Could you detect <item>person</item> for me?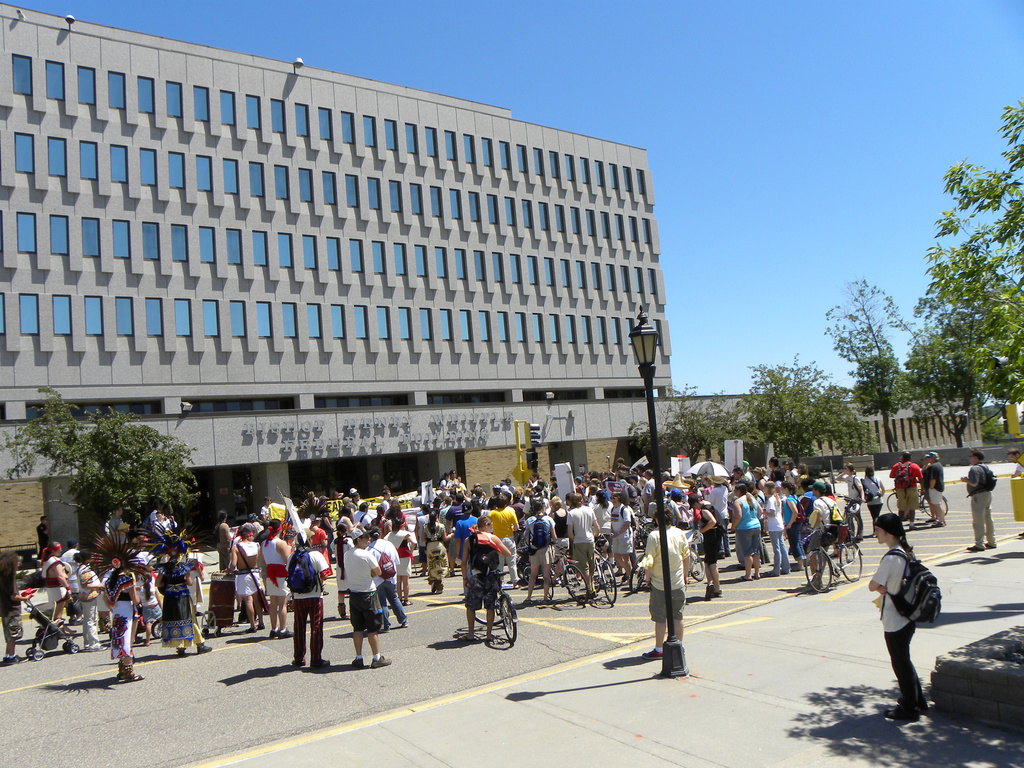
Detection result: Rect(956, 451, 996, 554).
